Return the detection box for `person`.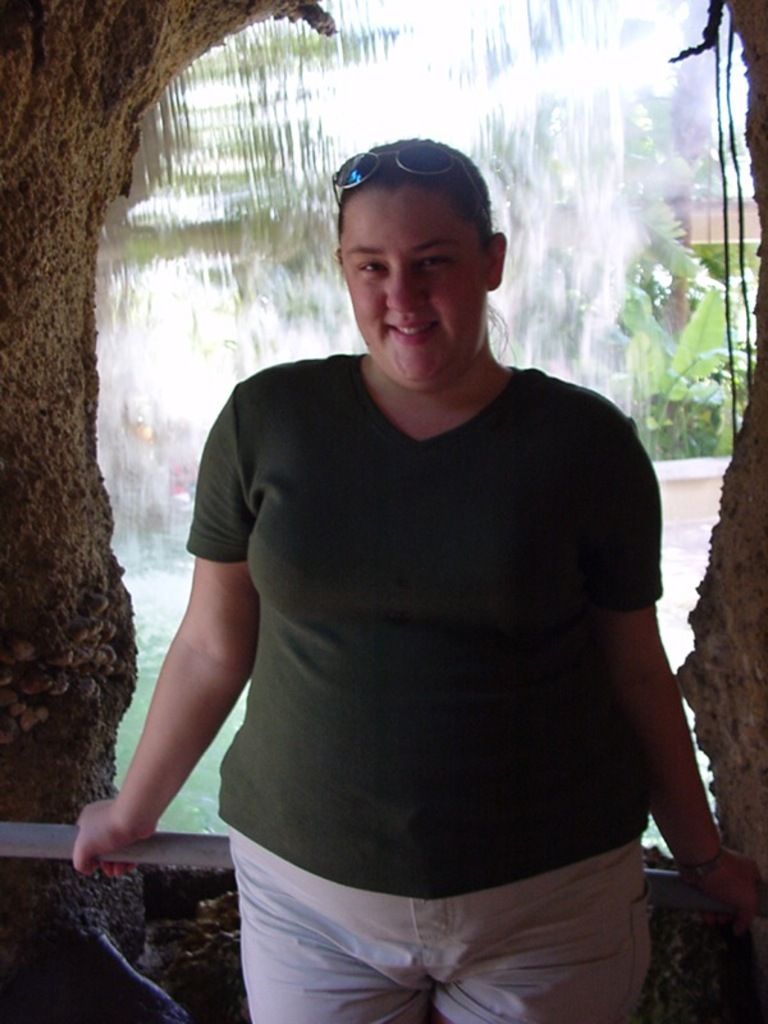
region(59, 134, 737, 1023).
